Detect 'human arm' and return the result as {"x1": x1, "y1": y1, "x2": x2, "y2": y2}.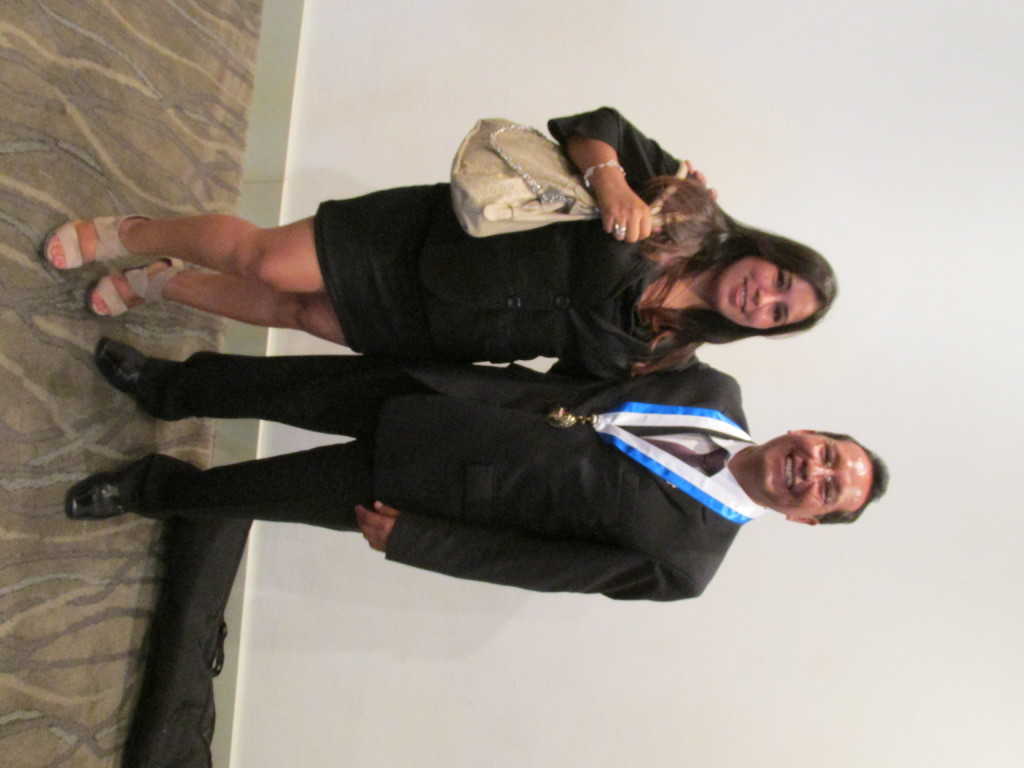
{"x1": 356, "y1": 496, "x2": 697, "y2": 602}.
